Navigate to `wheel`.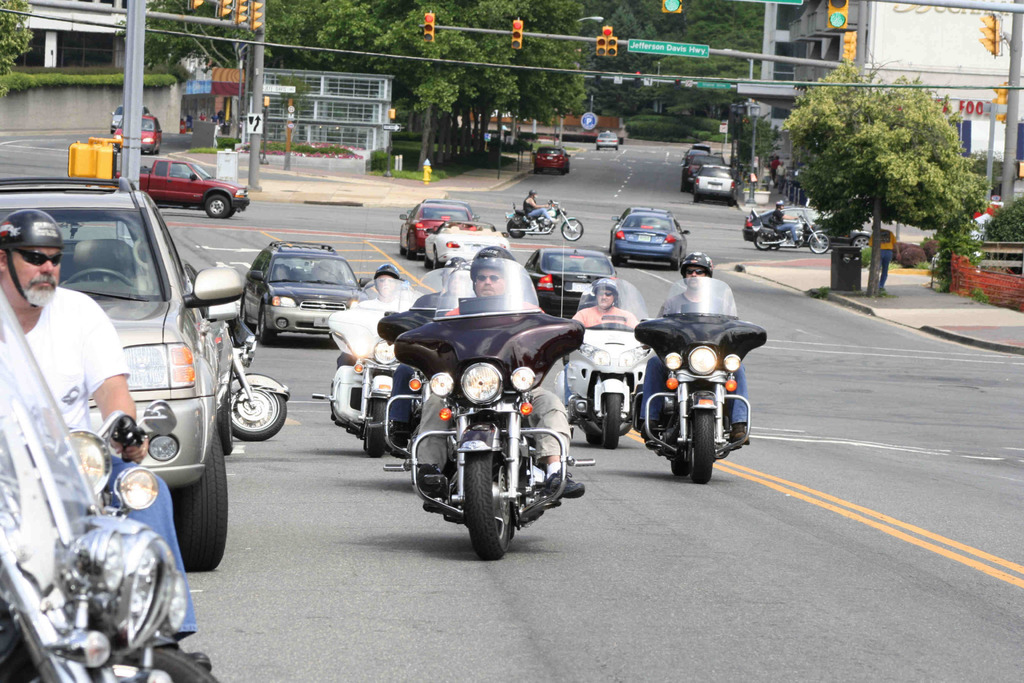
Navigation target: (left=849, top=236, right=871, bottom=247).
